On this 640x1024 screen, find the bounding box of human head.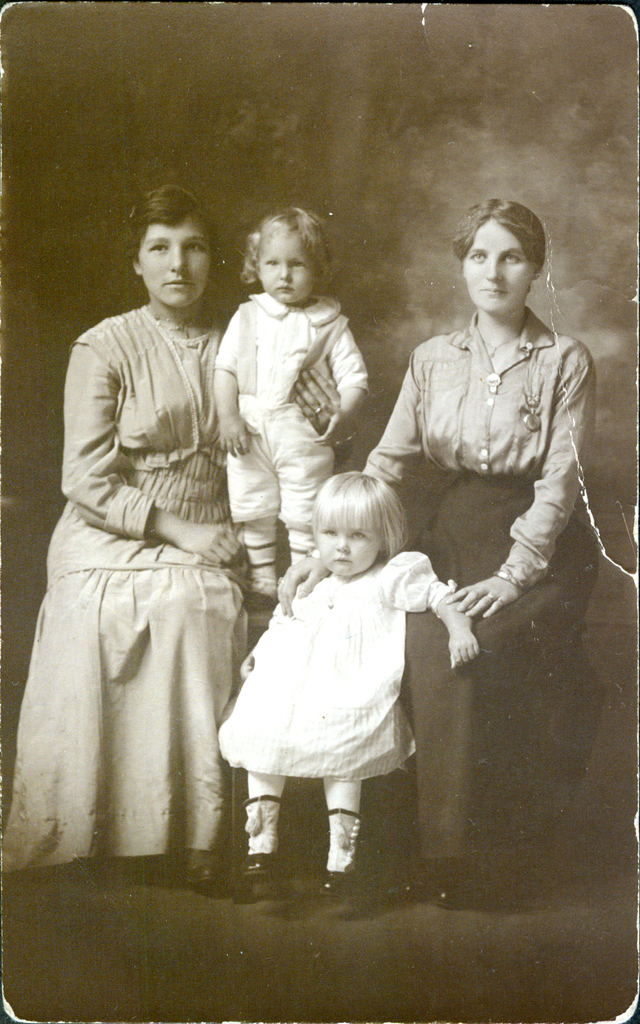
Bounding box: detection(451, 193, 547, 314).
